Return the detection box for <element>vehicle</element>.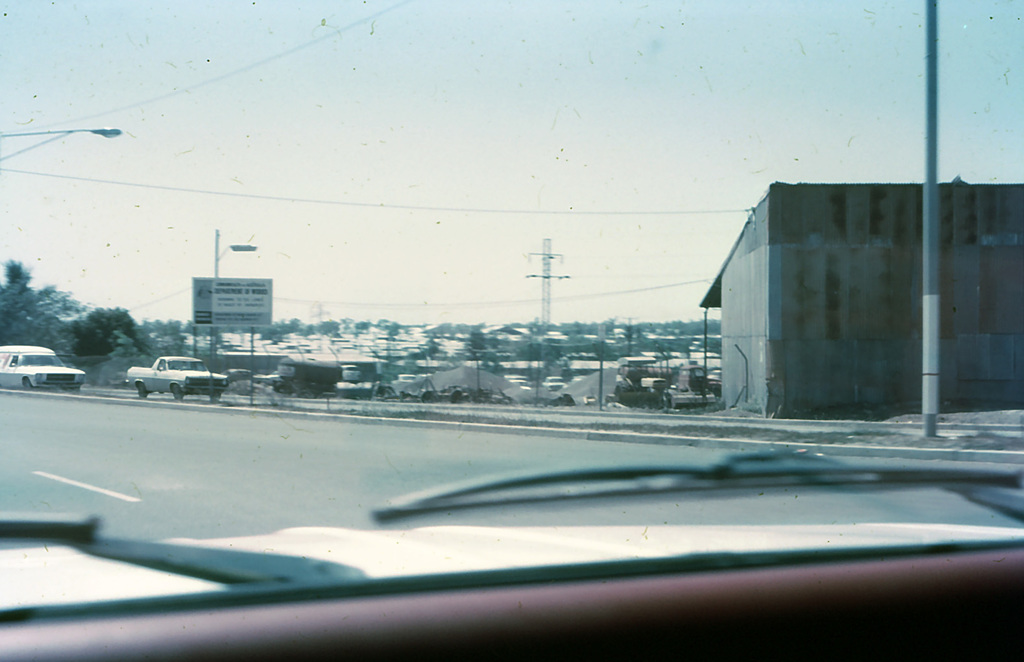
0:343:94:392.
